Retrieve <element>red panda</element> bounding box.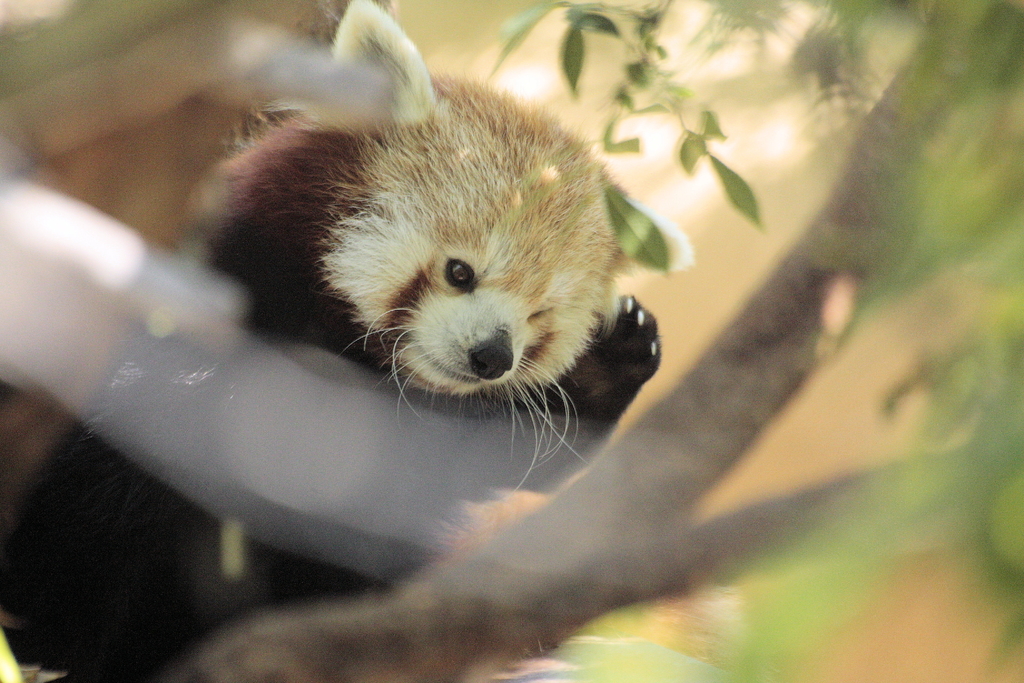
Bounding box: Rect(0, 0, 658, 682).
